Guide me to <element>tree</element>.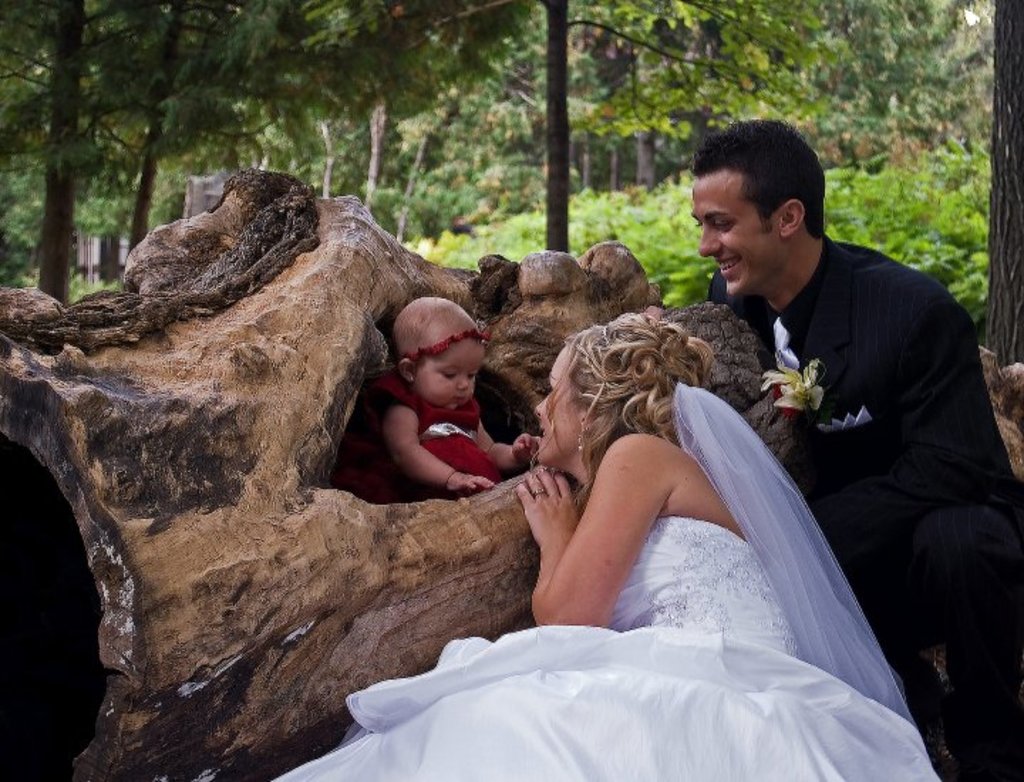
Guidance: Rect(78, 0, 354, 263).
